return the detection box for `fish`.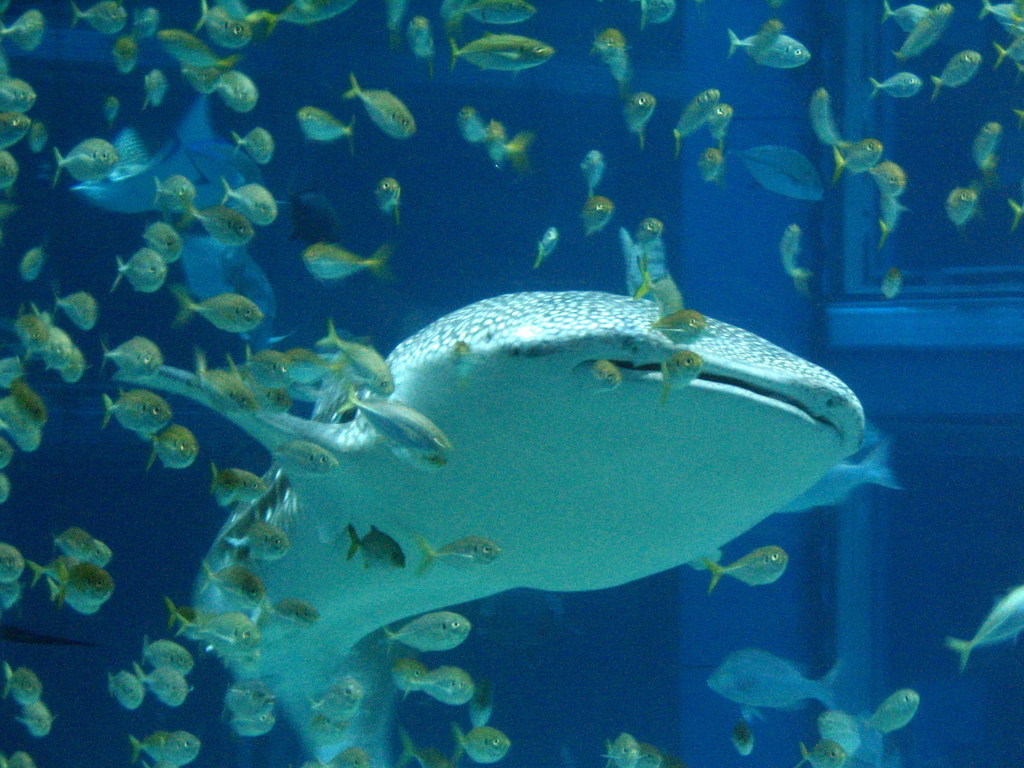
(x1=345, y1=77, x2=419, y2=135).
